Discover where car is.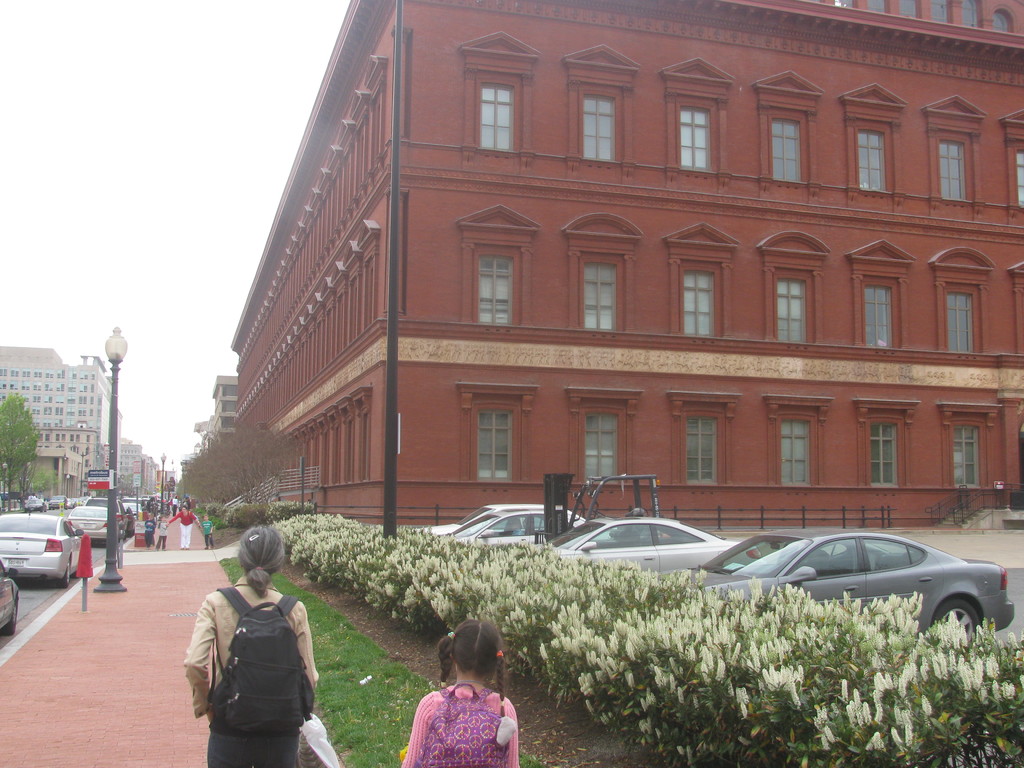
Discovered at <region>0, 493, 82, 589</region>.
